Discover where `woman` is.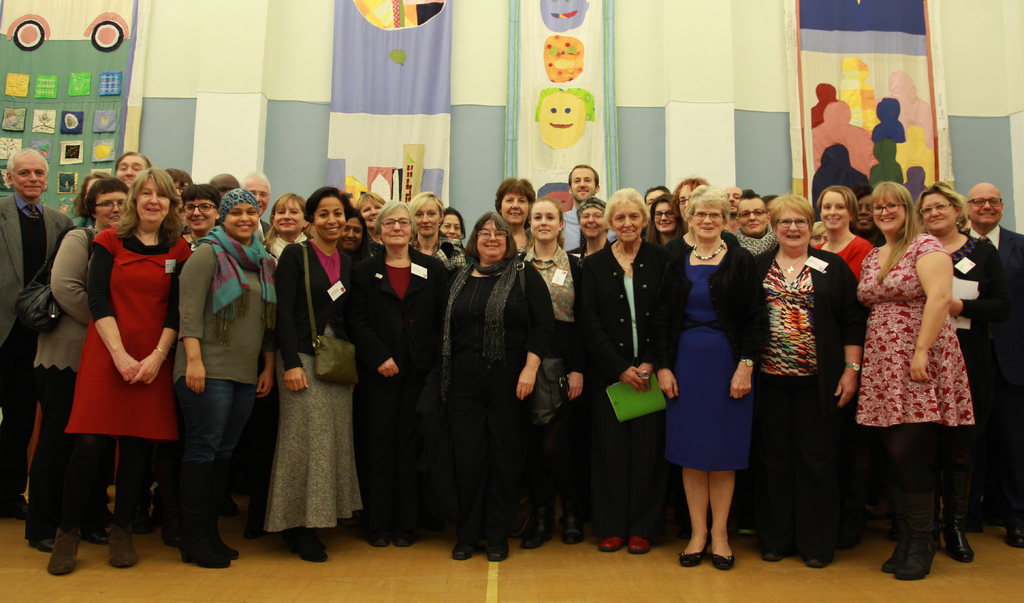
Discovered at 436:204:557:563.
